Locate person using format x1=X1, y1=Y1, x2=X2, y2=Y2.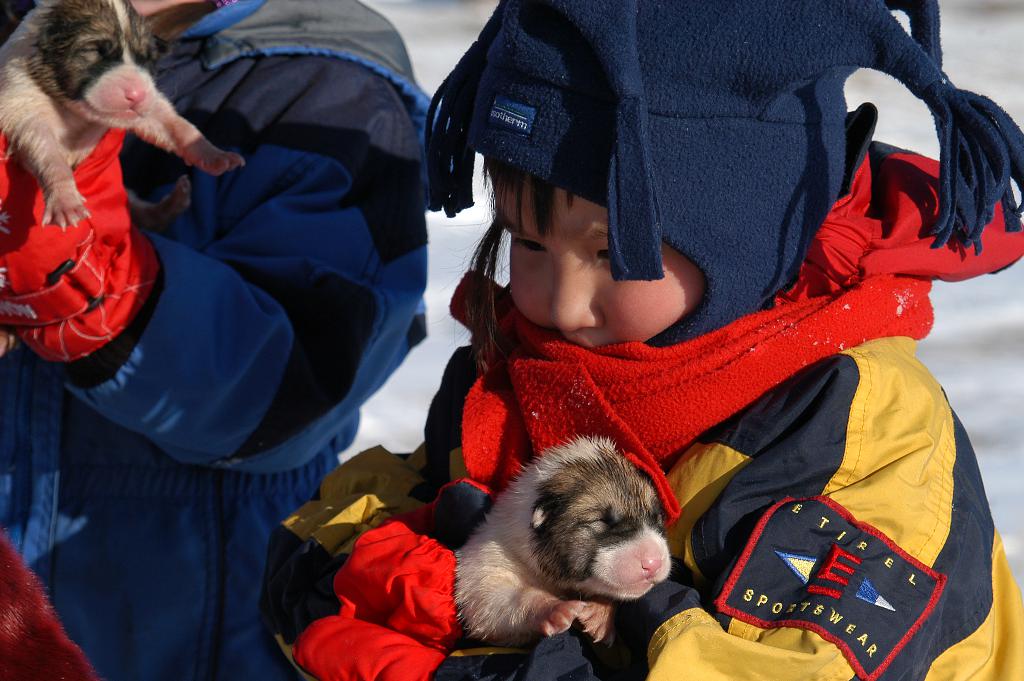
x1=0, y1=0, x2=431, y2=680.
